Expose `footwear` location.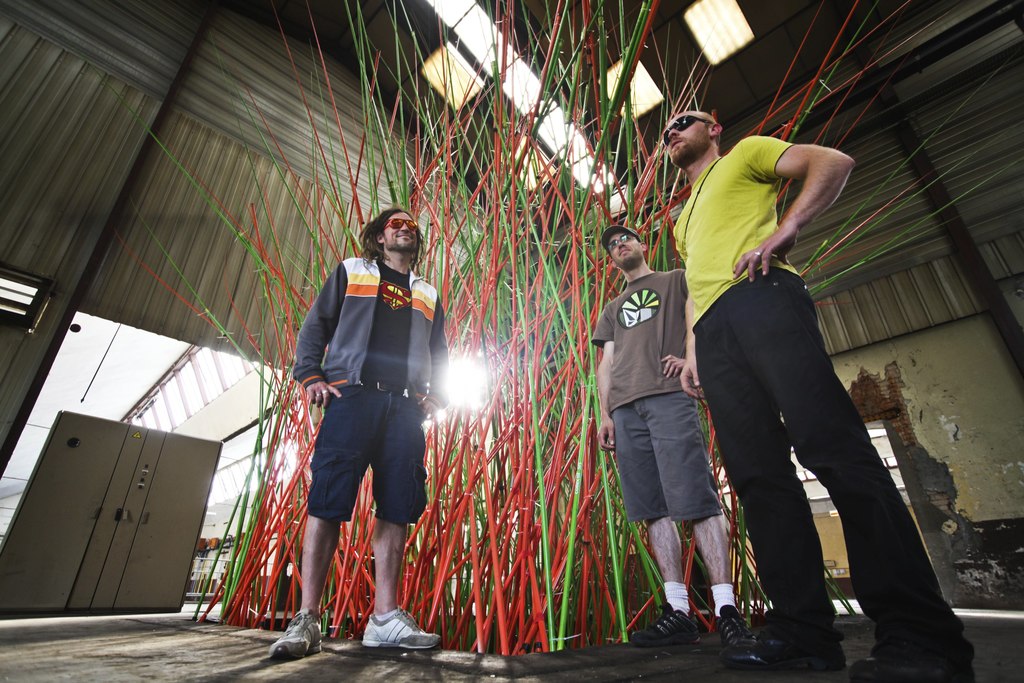
Exposed at x1=752 y1=628 x2=863 y2=667.
